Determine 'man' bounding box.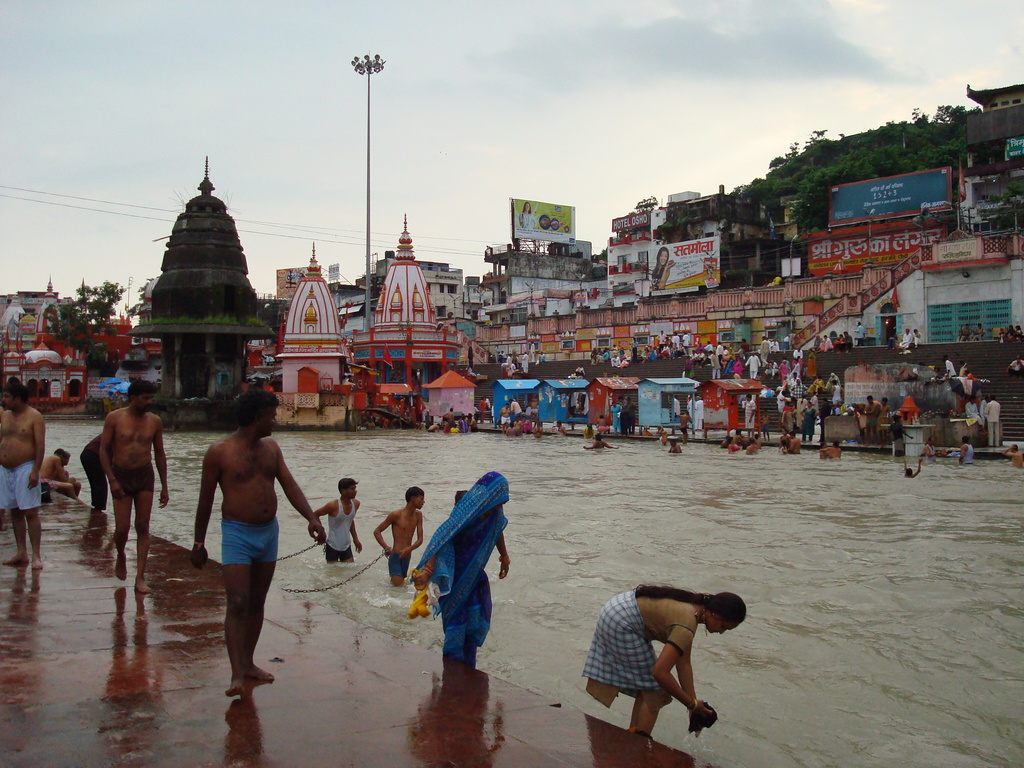
Determined: pyautogui.locateOnScreen(631, 399, 635, 431).
